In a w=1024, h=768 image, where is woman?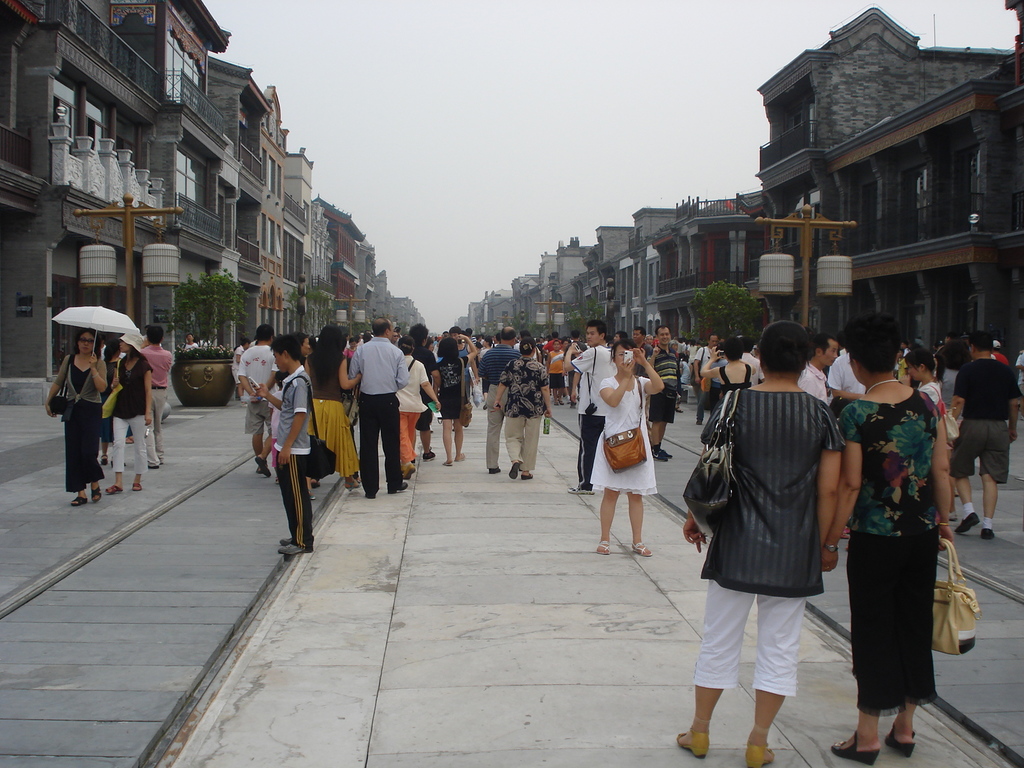
box=[44, 330, 113, 507].
